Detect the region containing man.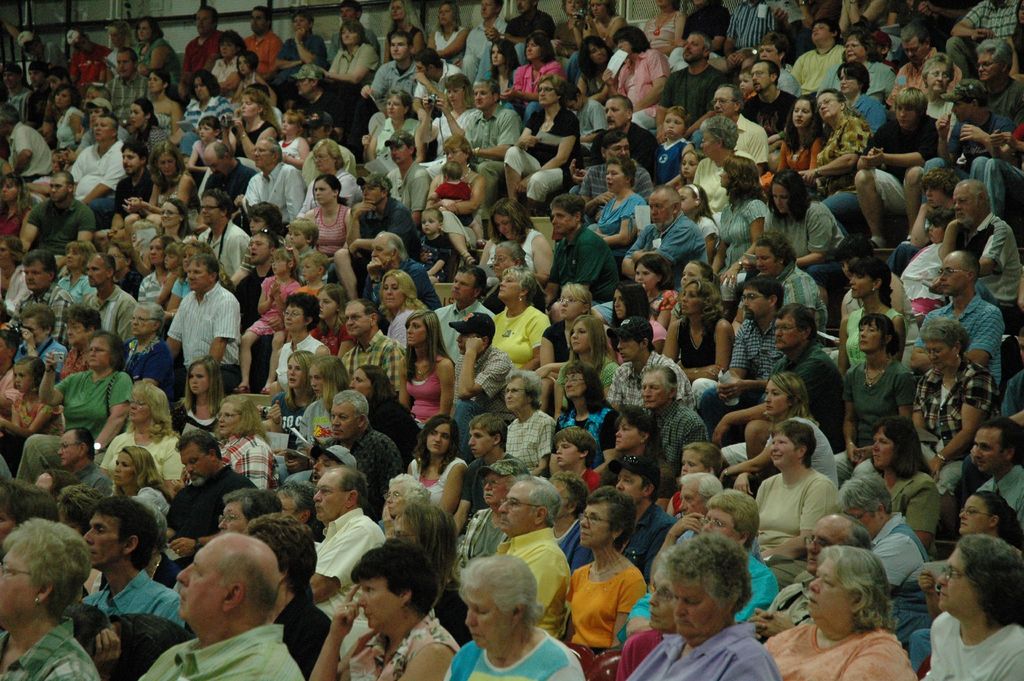
(109,136,156,226).
